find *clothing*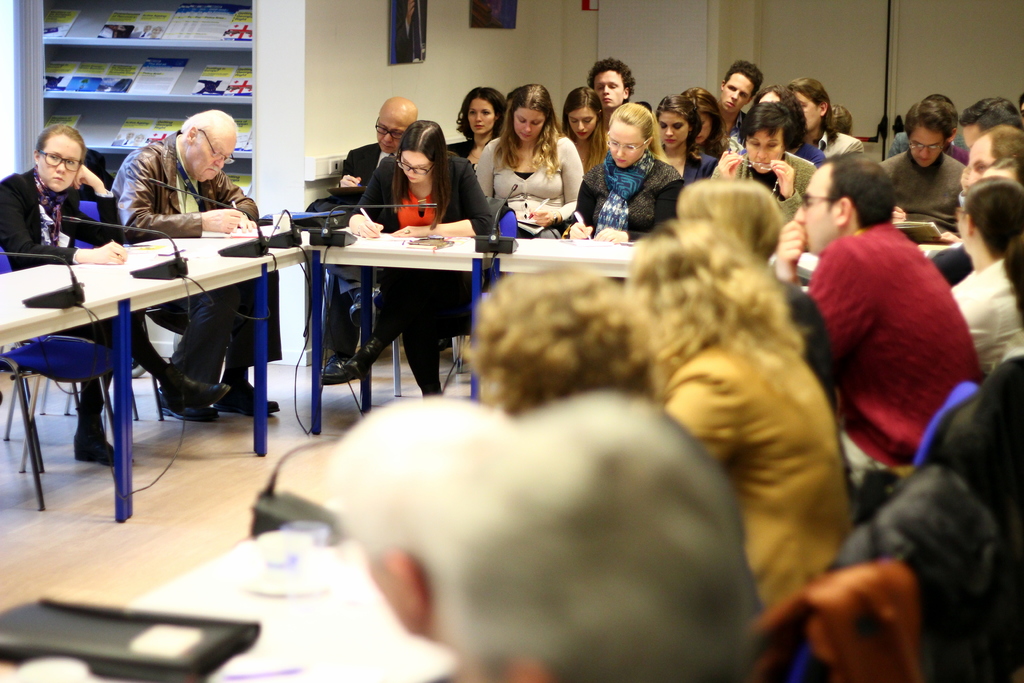
[570, 157, 686, 242]
